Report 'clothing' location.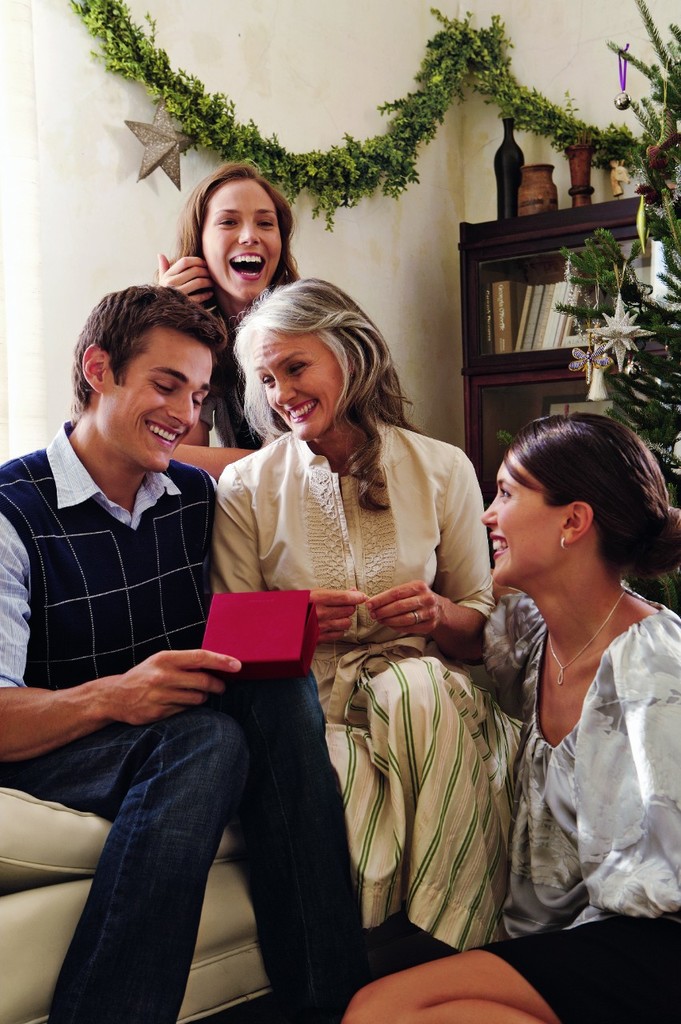
Report: x1=477, y1=582, x2=680, y2=1023.
